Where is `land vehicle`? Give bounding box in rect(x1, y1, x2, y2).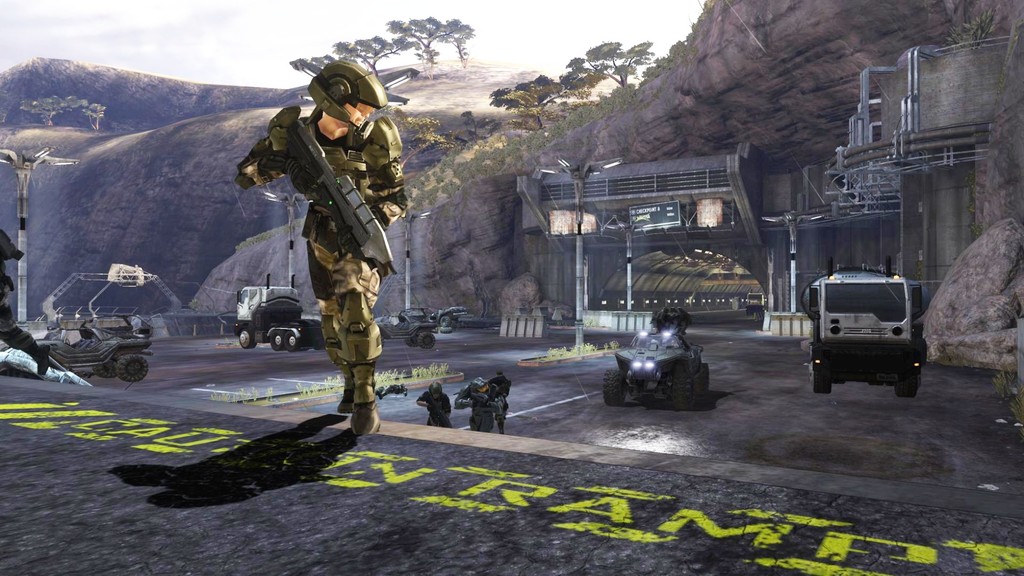
rect(372, 307, 440, 352).
